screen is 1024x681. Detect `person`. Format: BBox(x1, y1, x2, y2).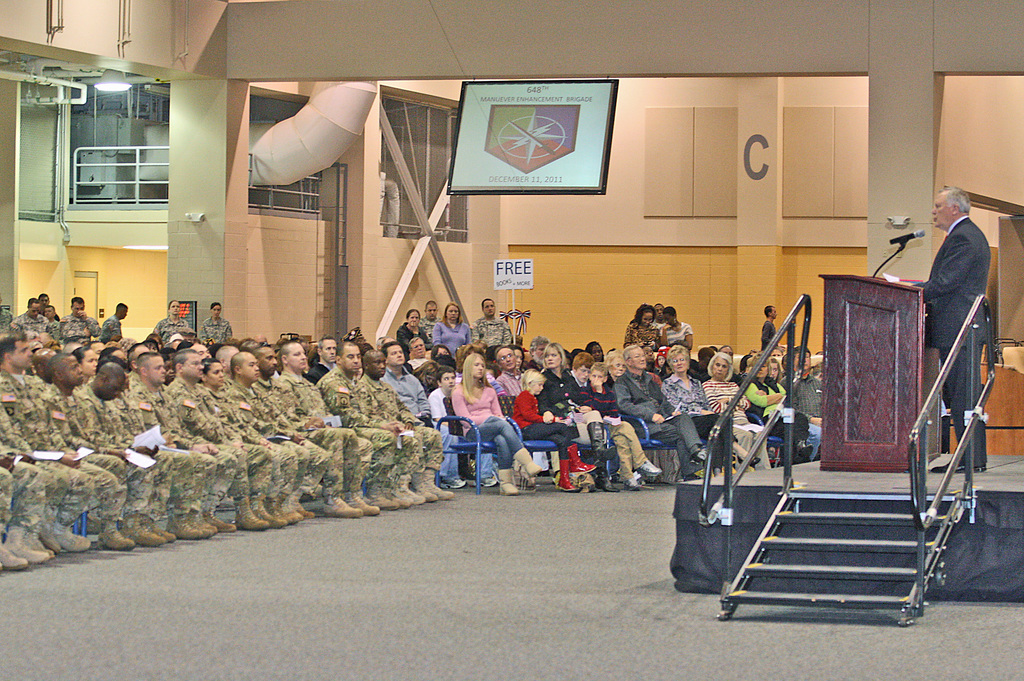
BBox(652, 307, 694, 349).
